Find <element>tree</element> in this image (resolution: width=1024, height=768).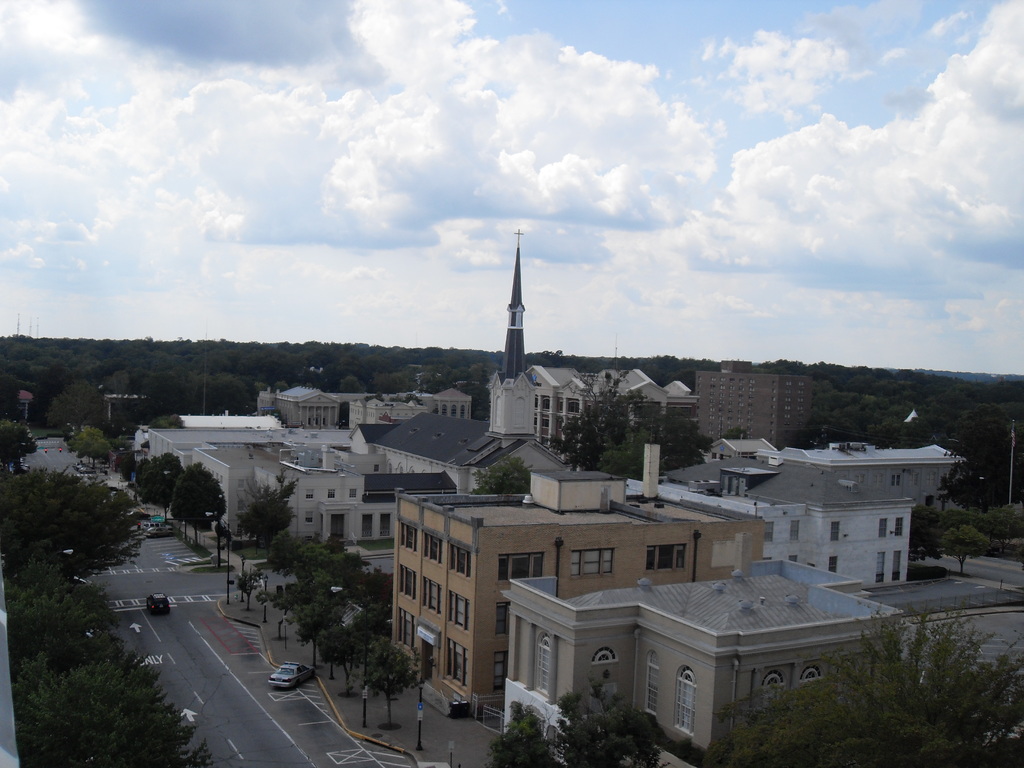
298:540:335:596.
